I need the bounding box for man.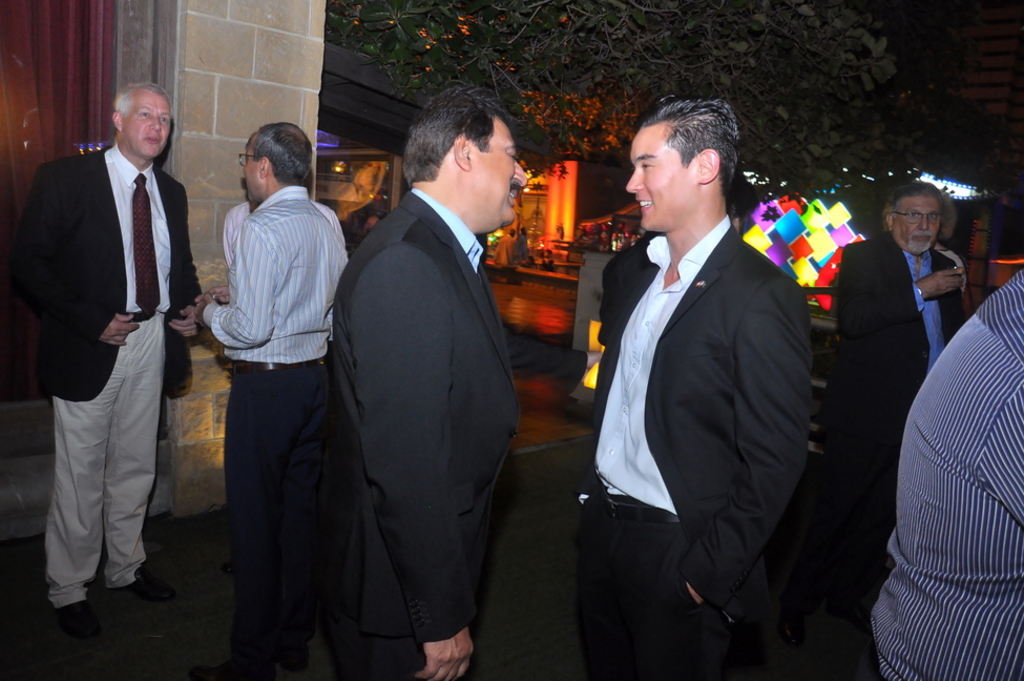
Here it is: x1=823, y1=178, x2=970, y2=638.
